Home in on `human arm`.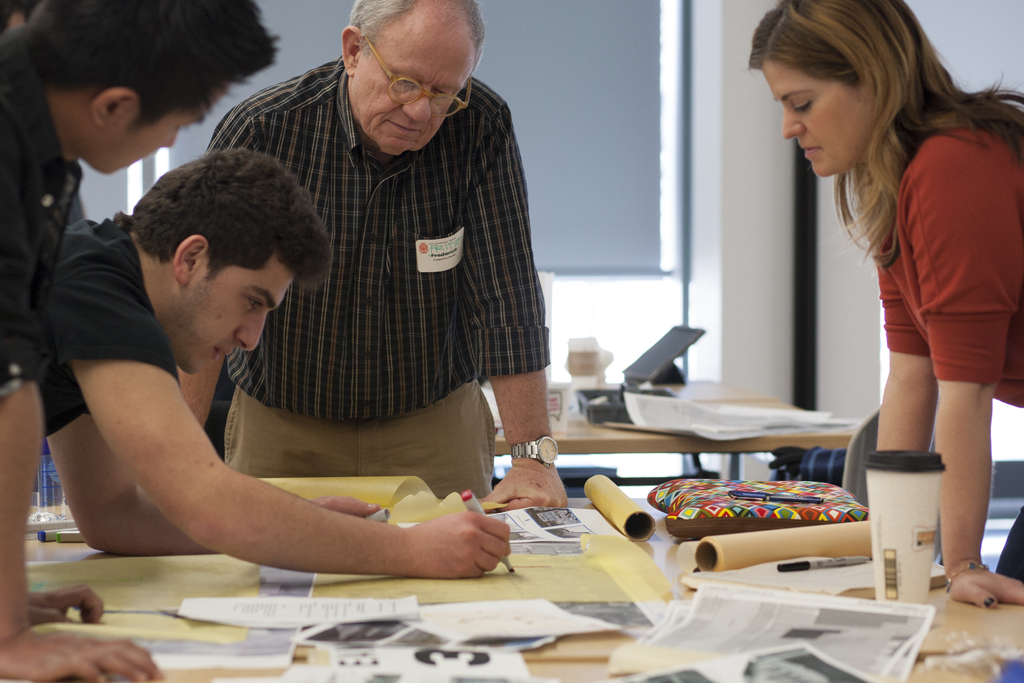
Homed in at 474,96,566,531.
